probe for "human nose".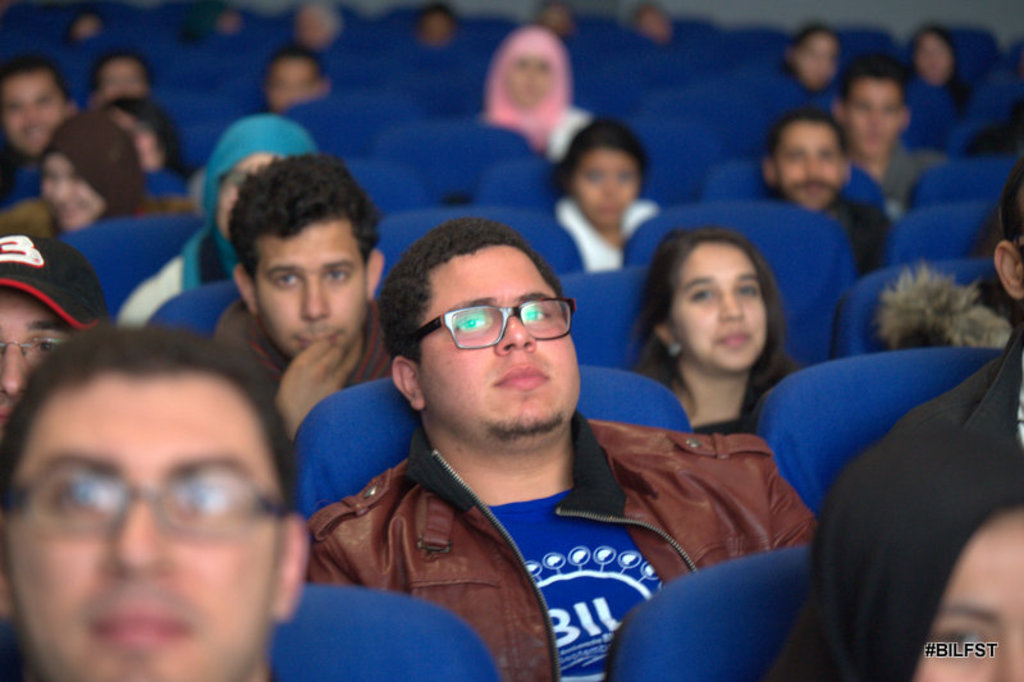
Probe result: region(608, 183, 622, 196).
